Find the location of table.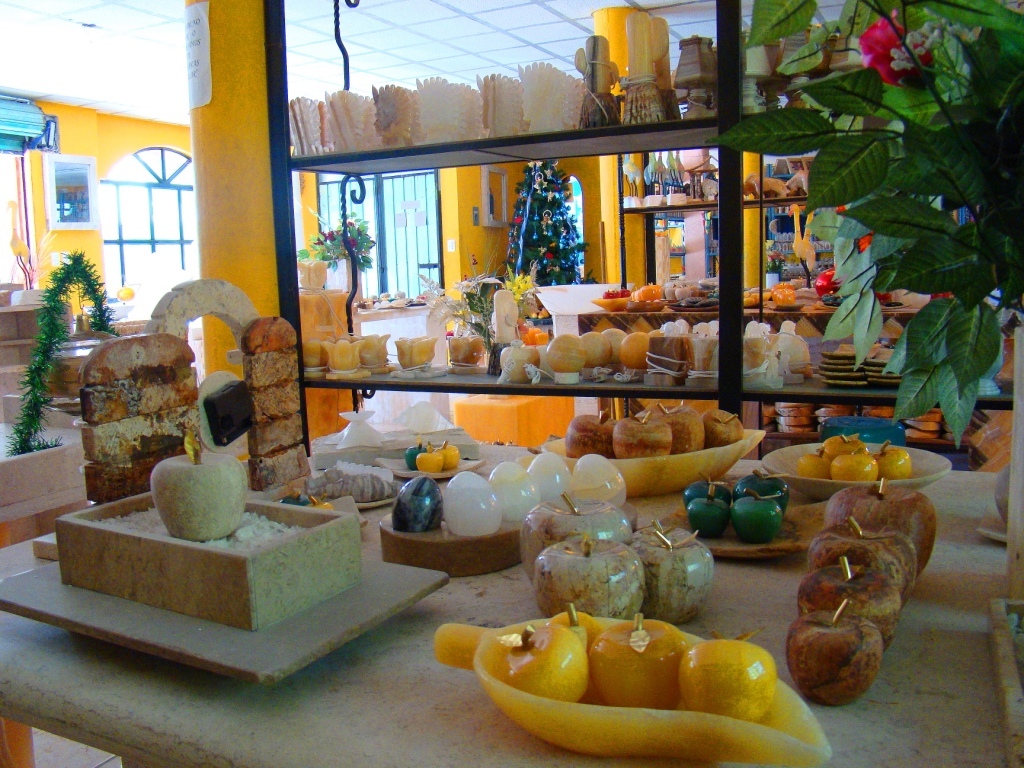
Location: [left=0, top=446, right=1023, bottom=767].
